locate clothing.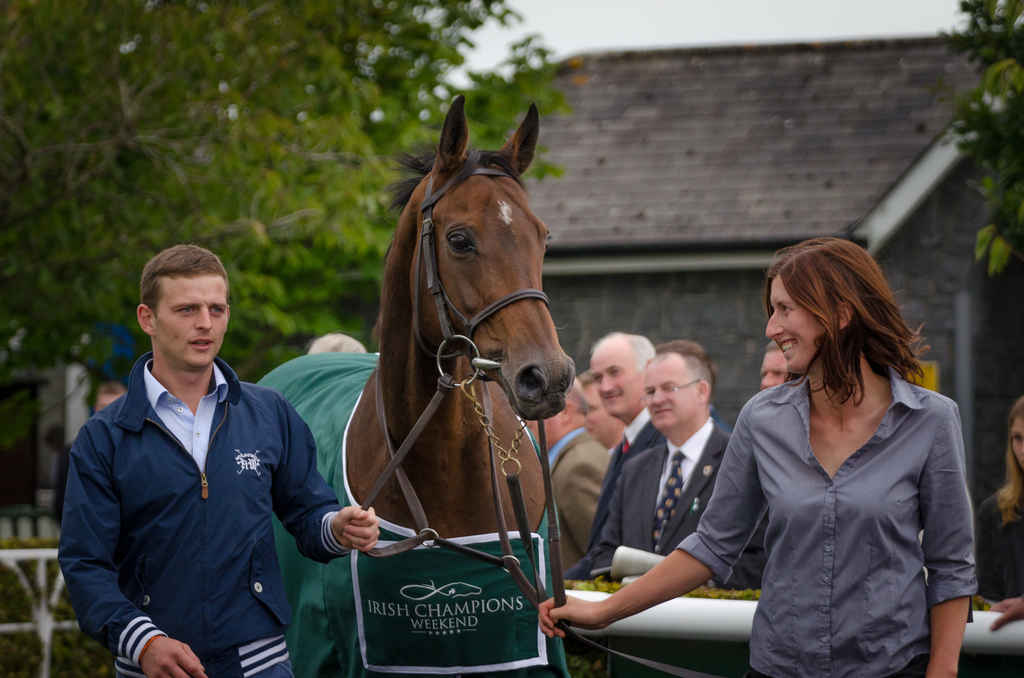
Bounding box: 547,426,616,574.
